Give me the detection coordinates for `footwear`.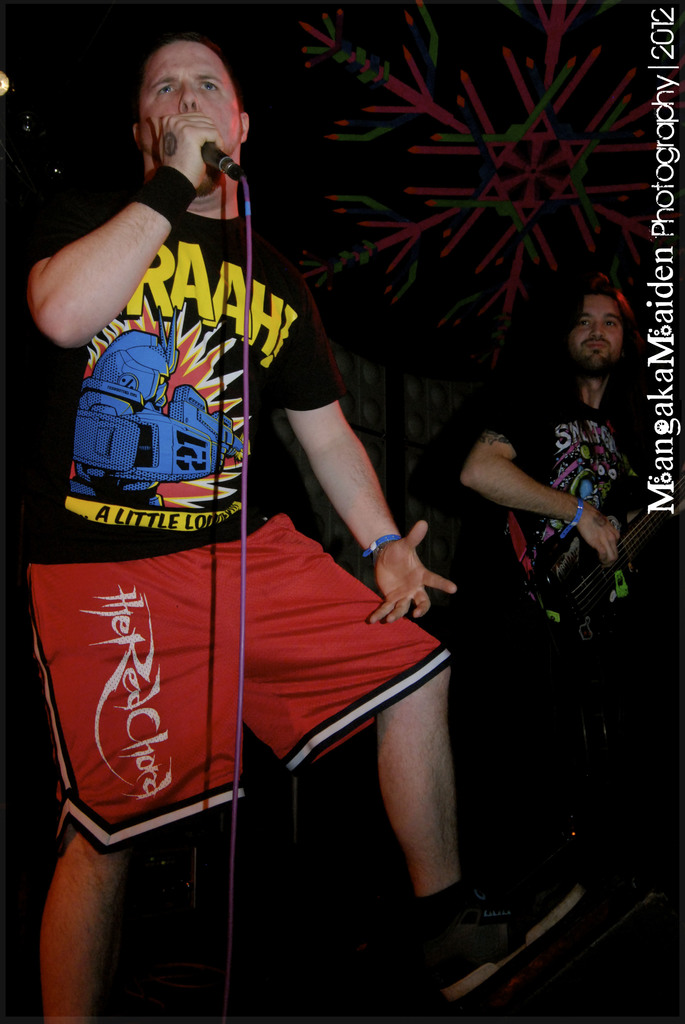
left=411, top=870, right=583, bottom=1004.
